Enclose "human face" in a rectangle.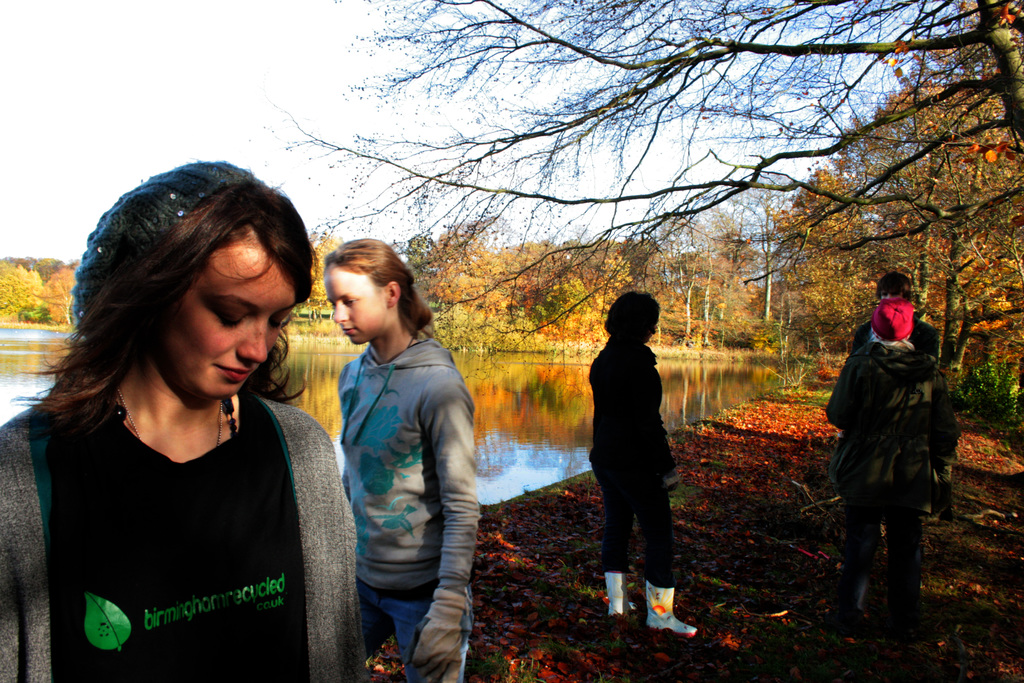
x1=163, y1=263, x2=294, y2=402.
